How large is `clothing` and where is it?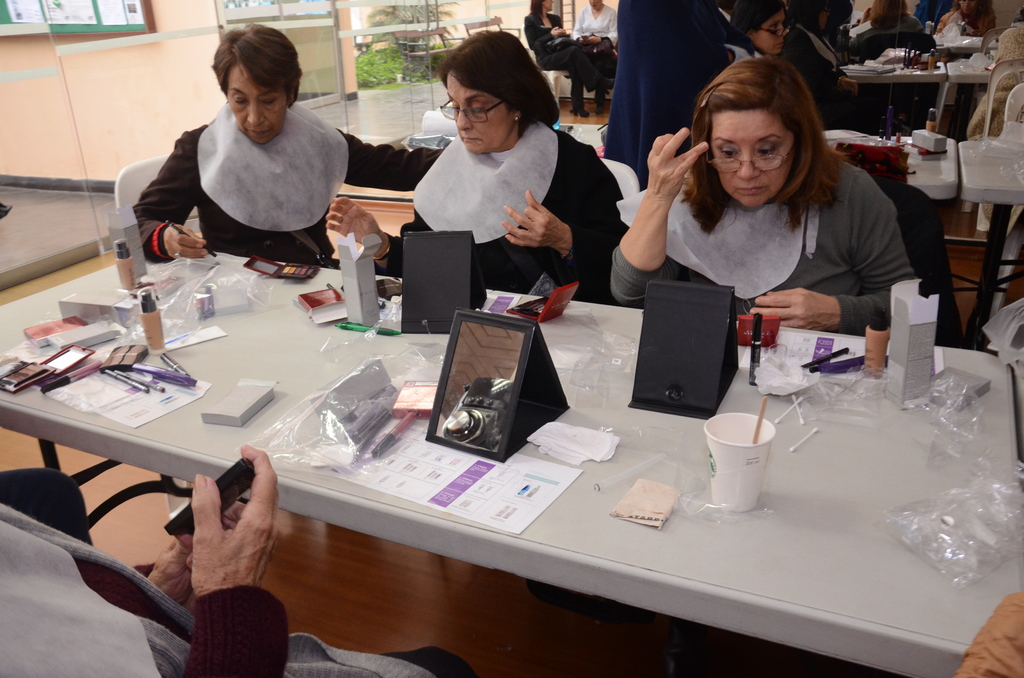
Bounding box: bbox=[384, 120, 632, 307].
